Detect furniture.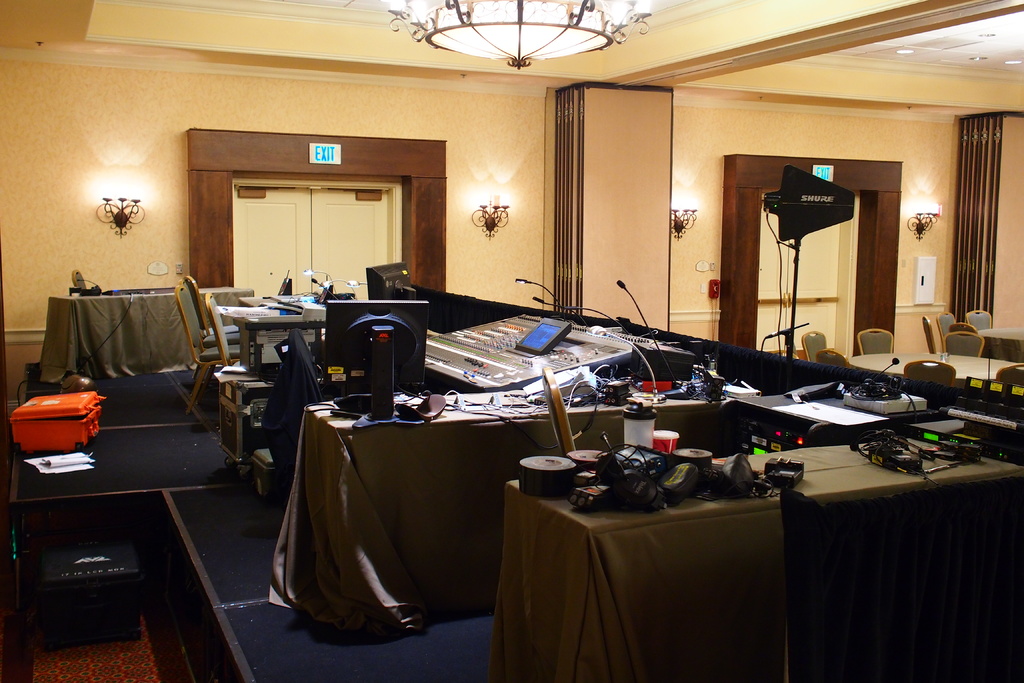
Detected at [x1=172, y1=282, x2=236, y2=415].
